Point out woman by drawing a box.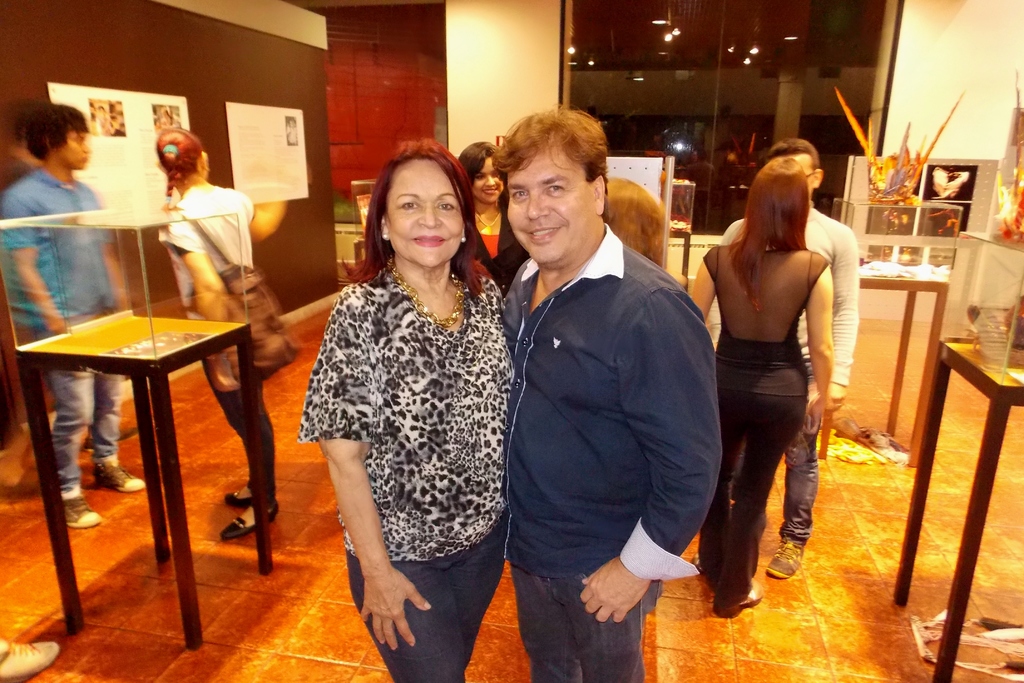
451 136 534 298.
